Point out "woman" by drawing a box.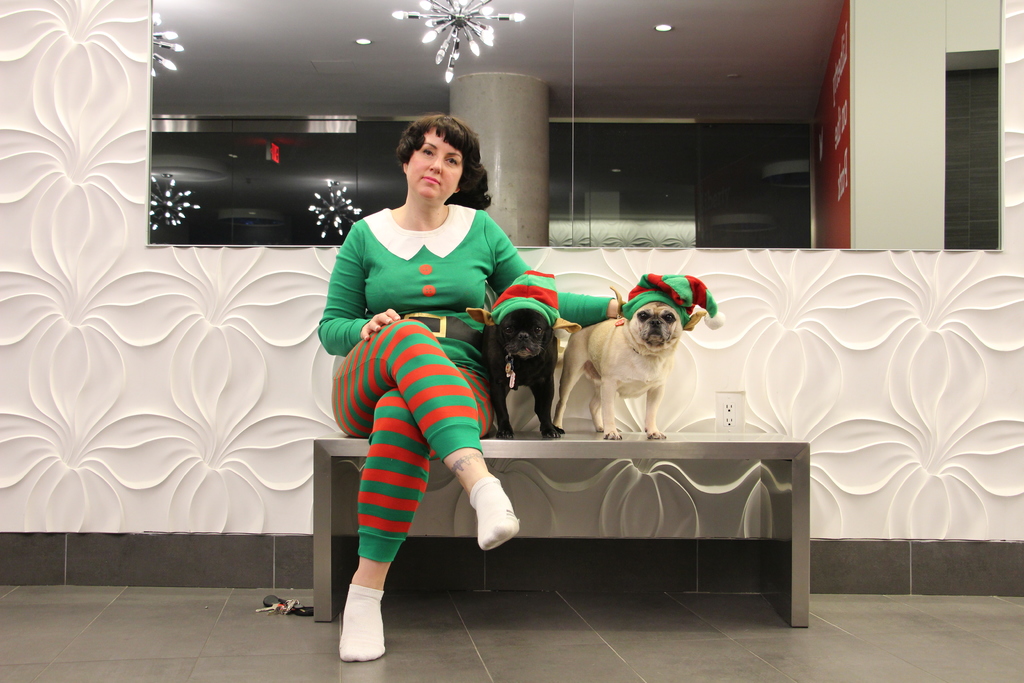
BBox(318, 111, 625, 664).
